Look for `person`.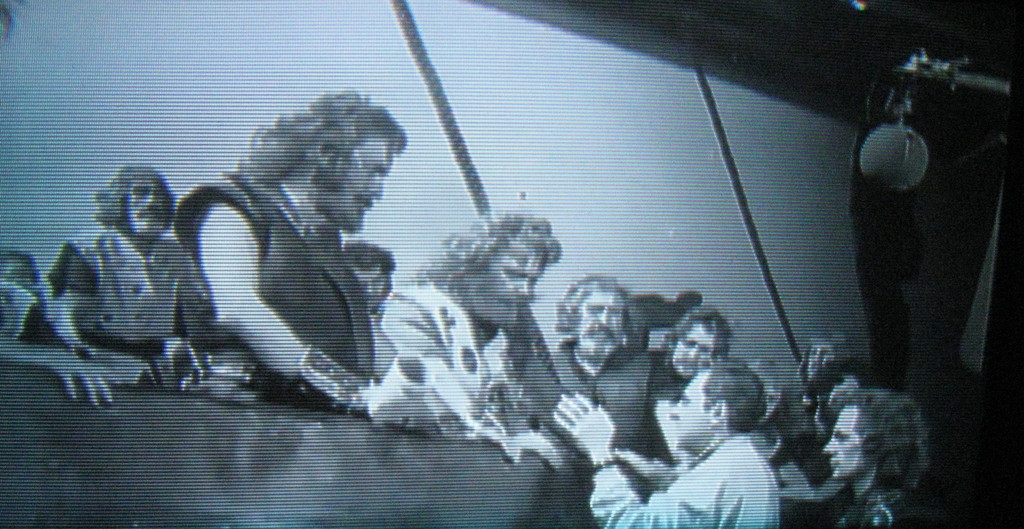
Found: {"left": 163, "top": 81, "right": 414, "bottom": 444}.
